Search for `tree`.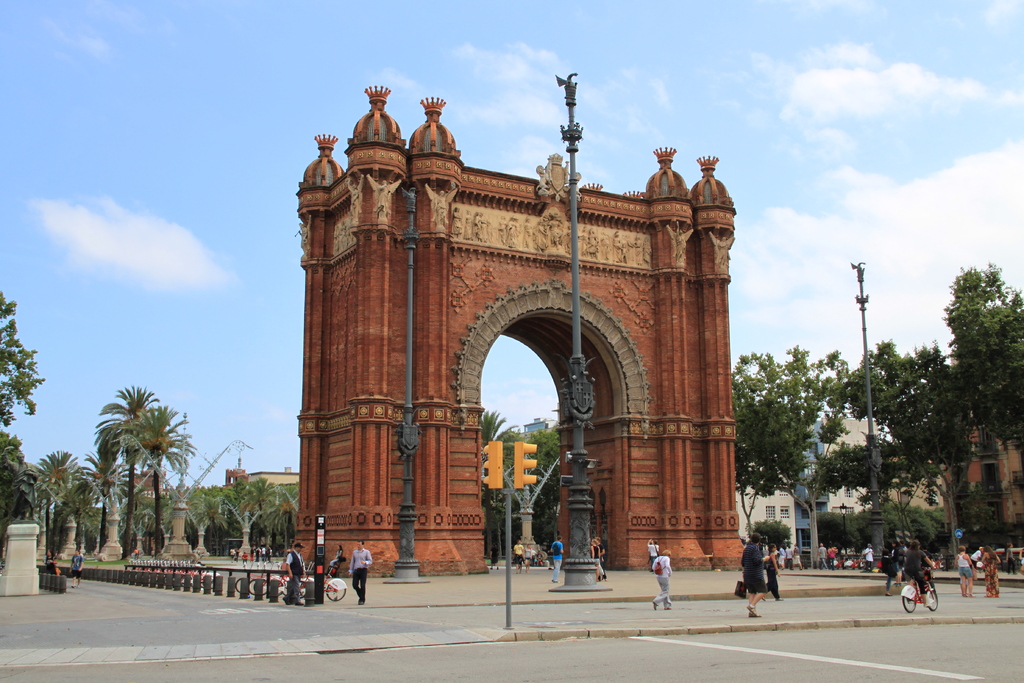
Found at bbox=(220, 480, 280, 557).
